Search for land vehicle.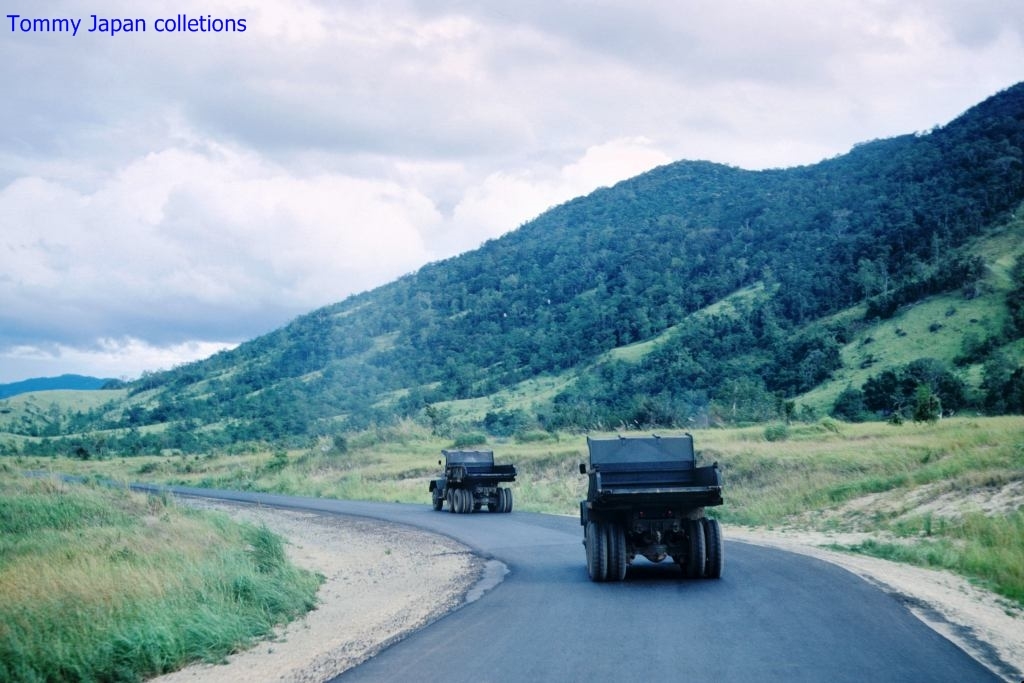
Found at l=576, t=429, r=724, b=579.
